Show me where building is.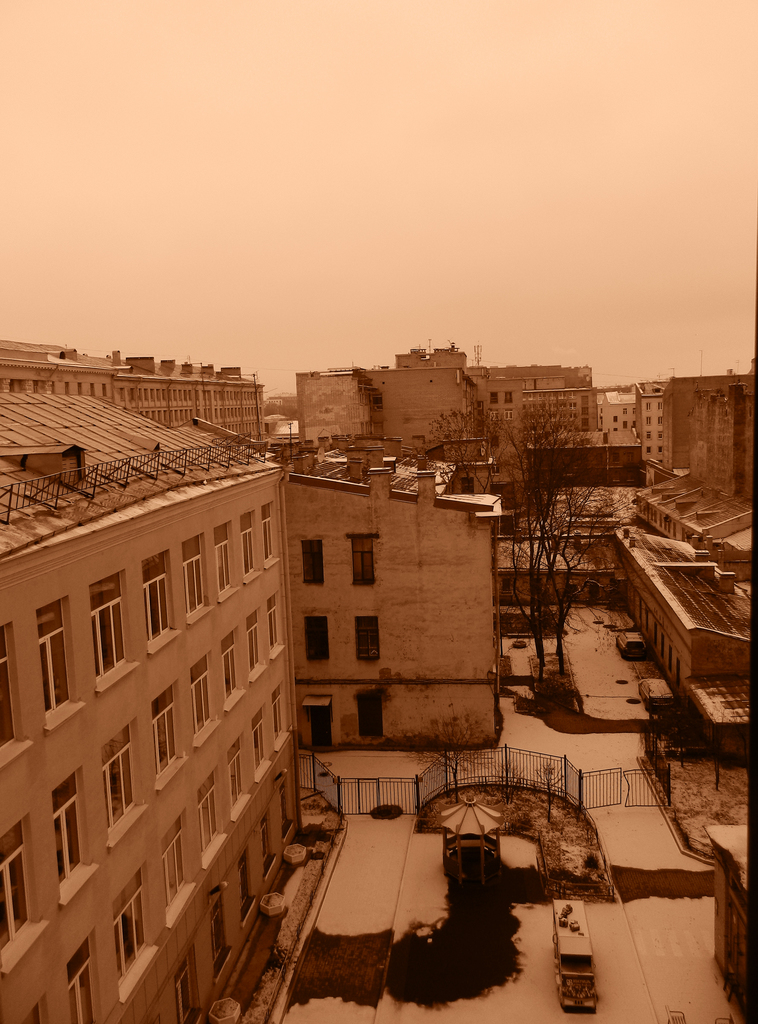
building is at {"left": 0, "top": 335, "right": 272, "bottom": 458}.
